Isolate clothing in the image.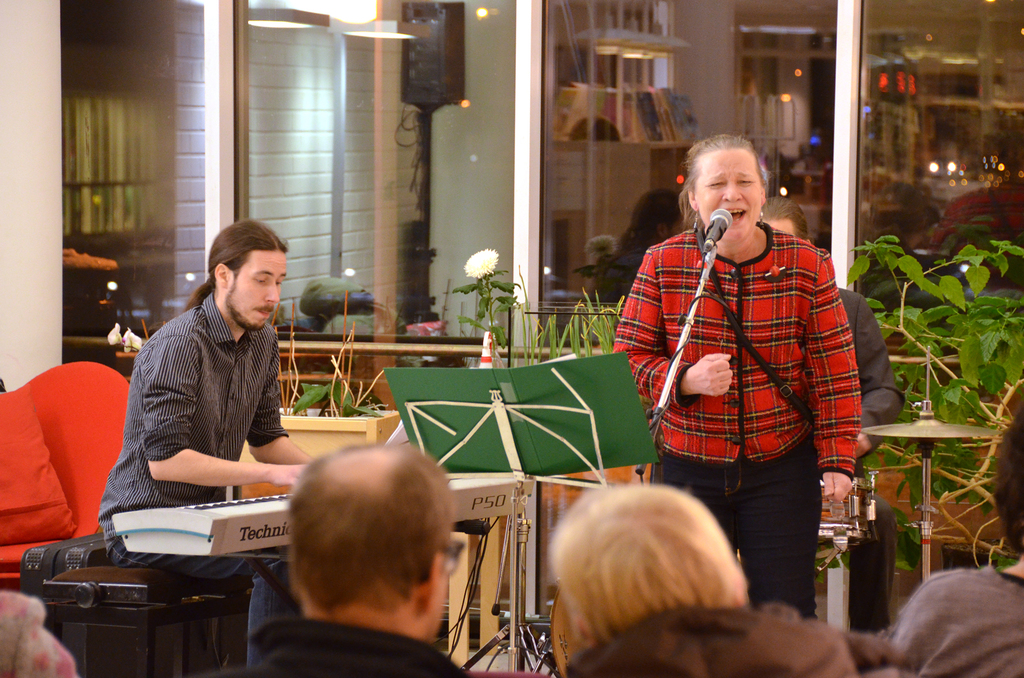
Isolated region: l=95, t=291, r=304, b=670.
